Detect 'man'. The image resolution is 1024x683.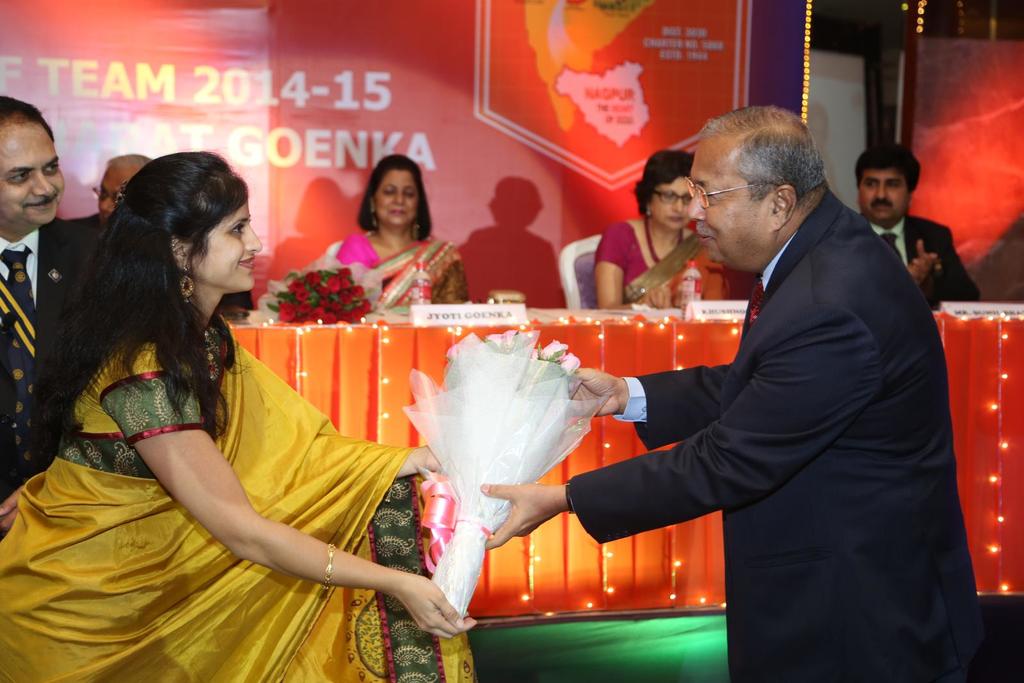
l=584, t=85, r=954, b=659.
